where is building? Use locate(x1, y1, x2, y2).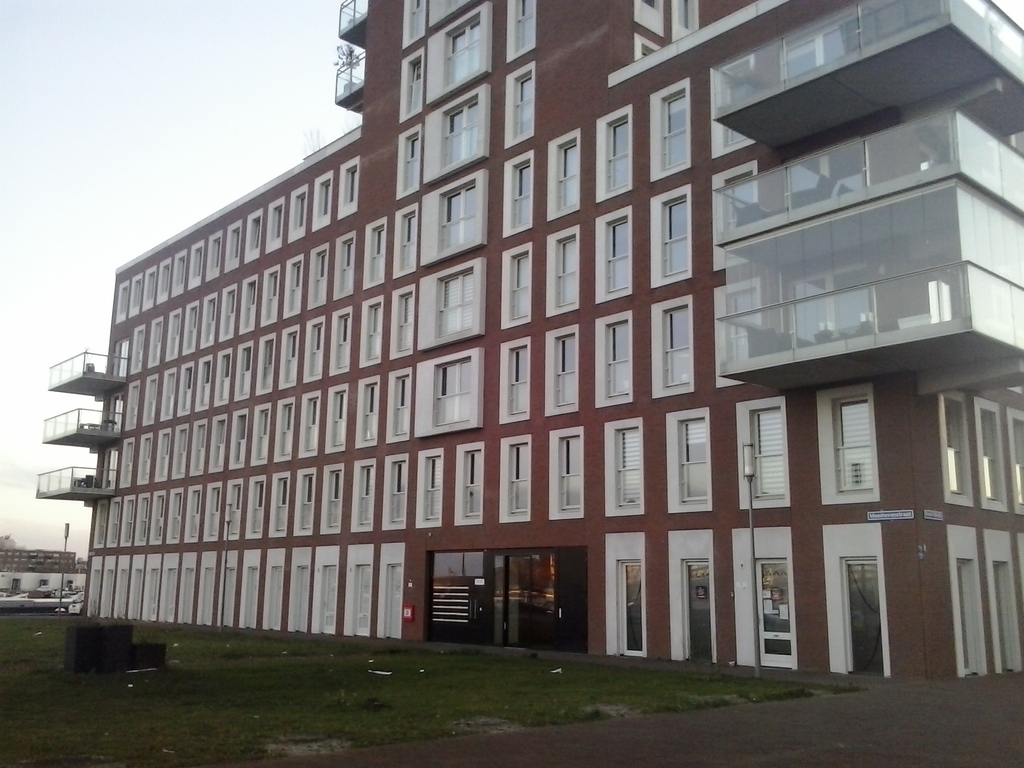
locate(0, 550, 88, 596).
